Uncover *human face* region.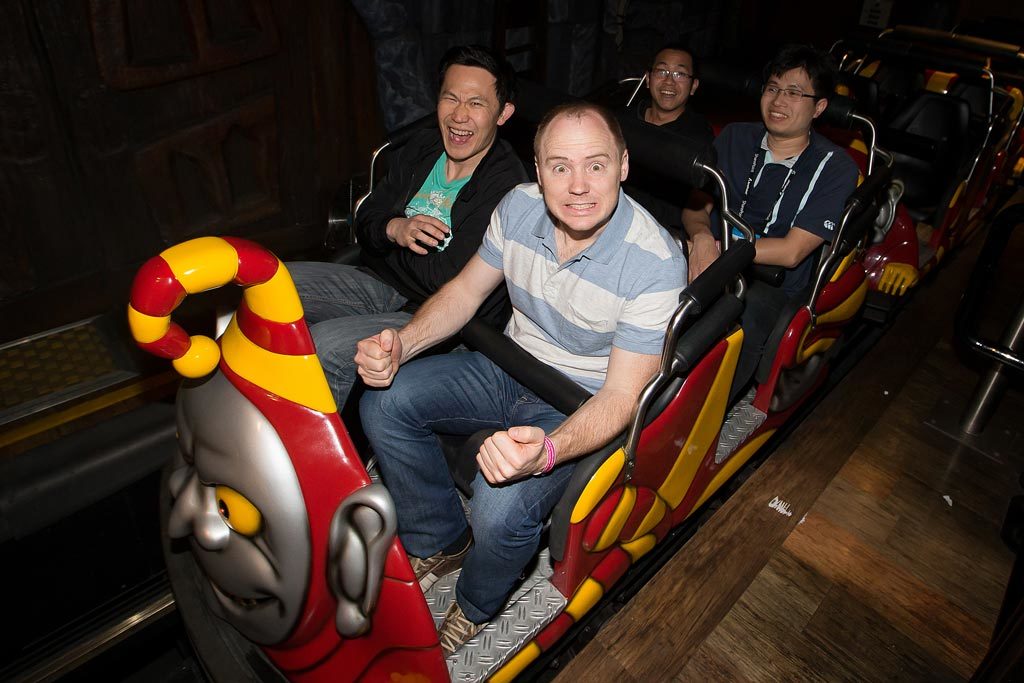
Uncovered: crop(648, 51, 691, 114).
